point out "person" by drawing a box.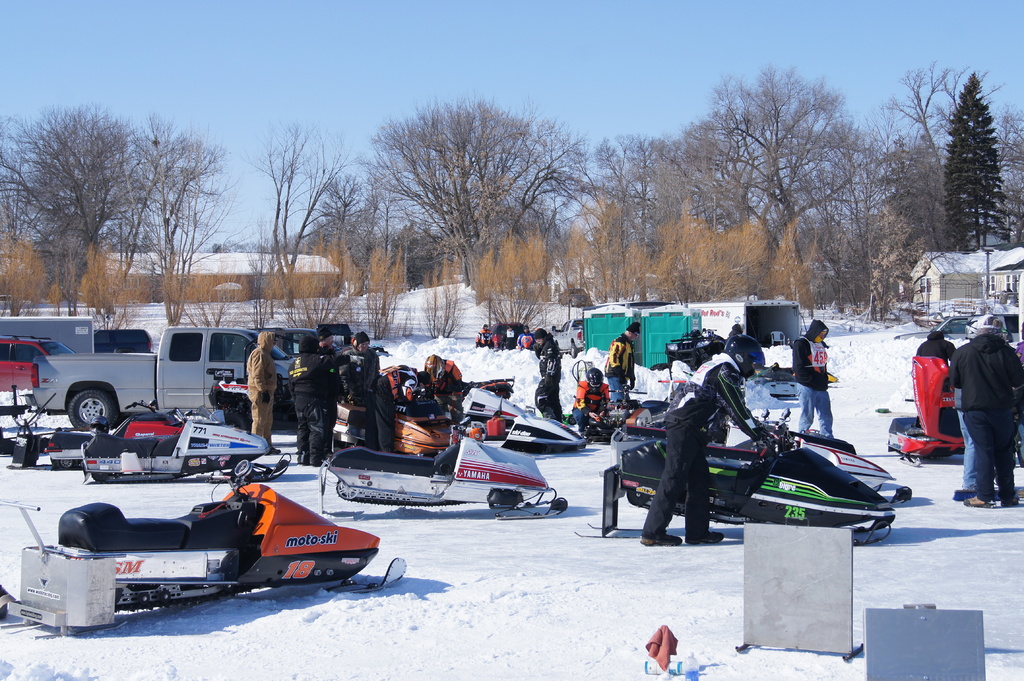
crop(422, 357, 465, 416).
